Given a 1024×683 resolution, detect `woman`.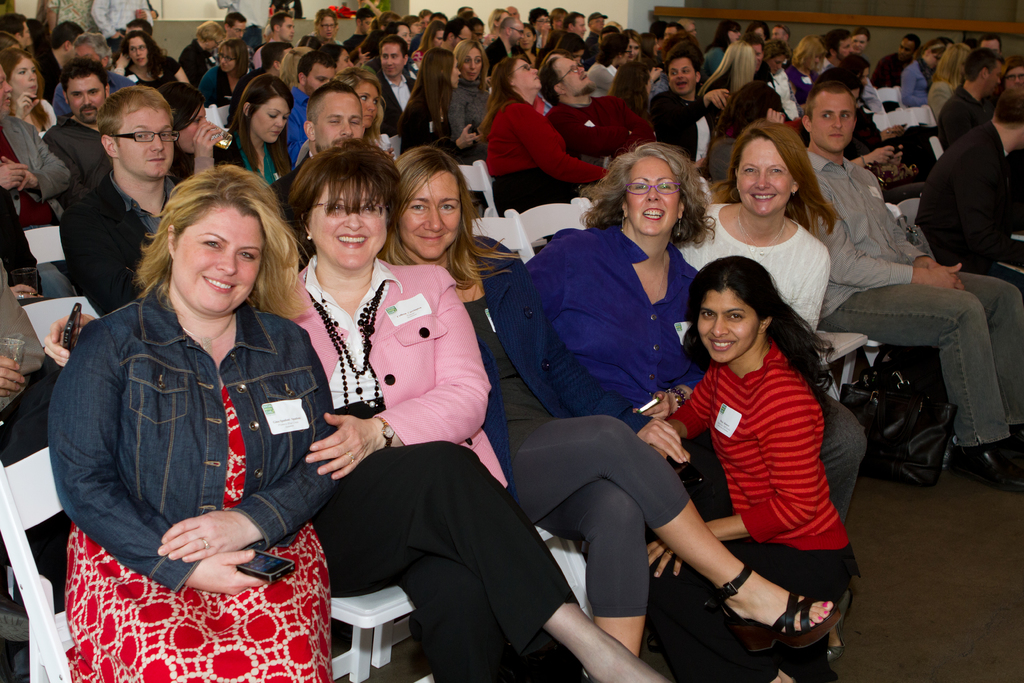
(left=899, top=45, right=948, bottom=111).
